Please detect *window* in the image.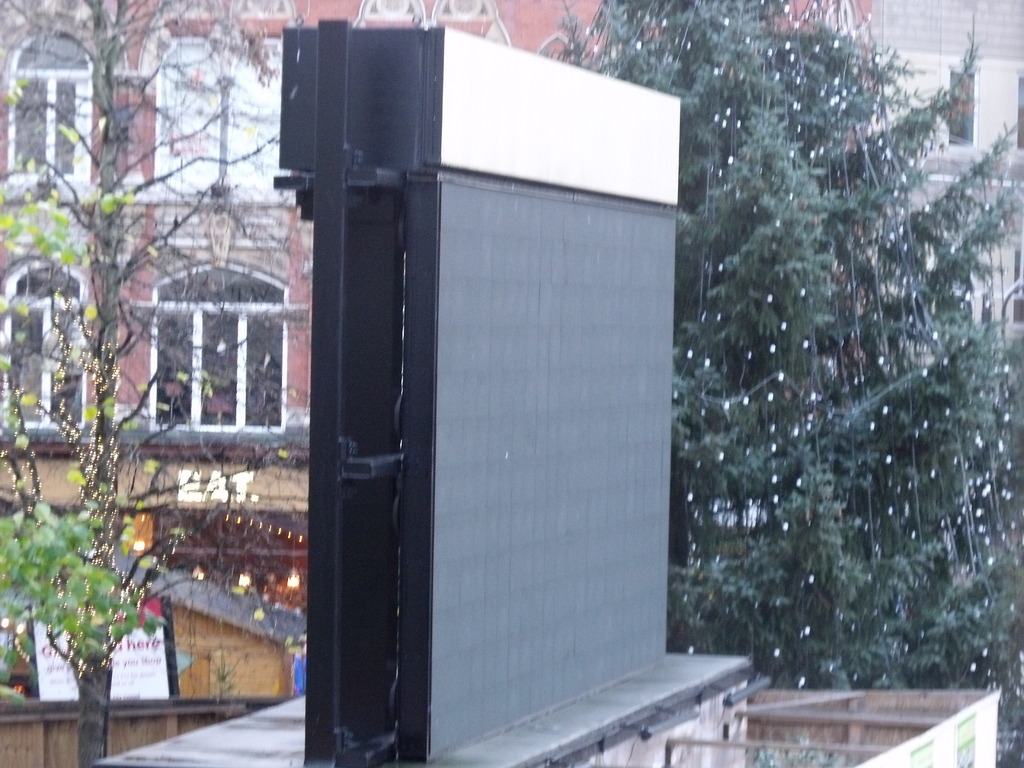
bbox=[149, 29, 294, 204].
